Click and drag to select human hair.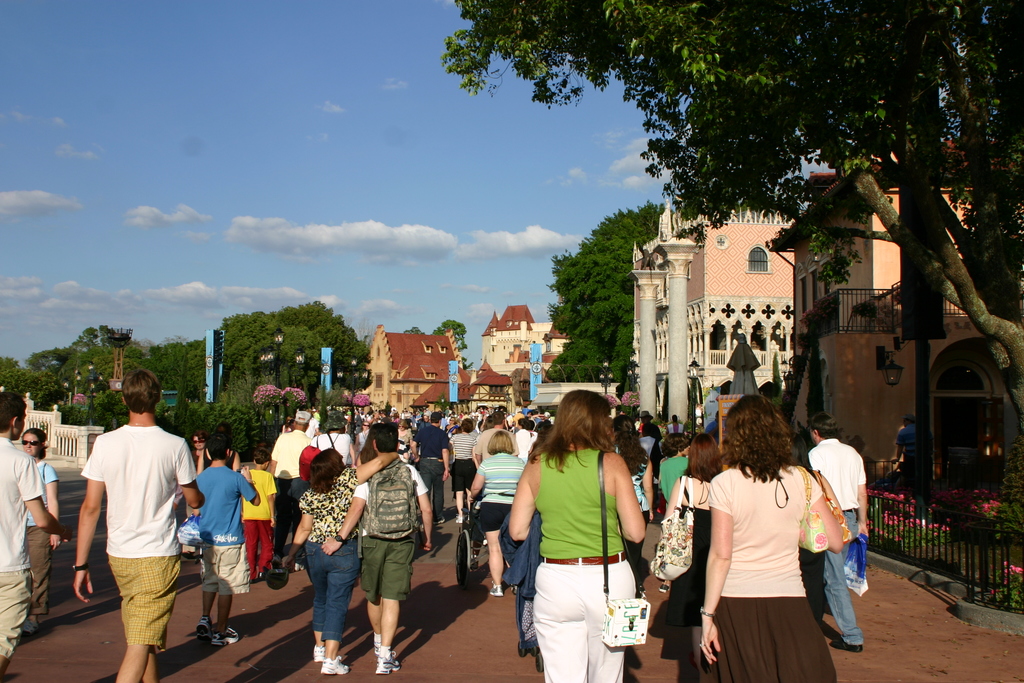
Selection: box(516, 416, 526, 431).
